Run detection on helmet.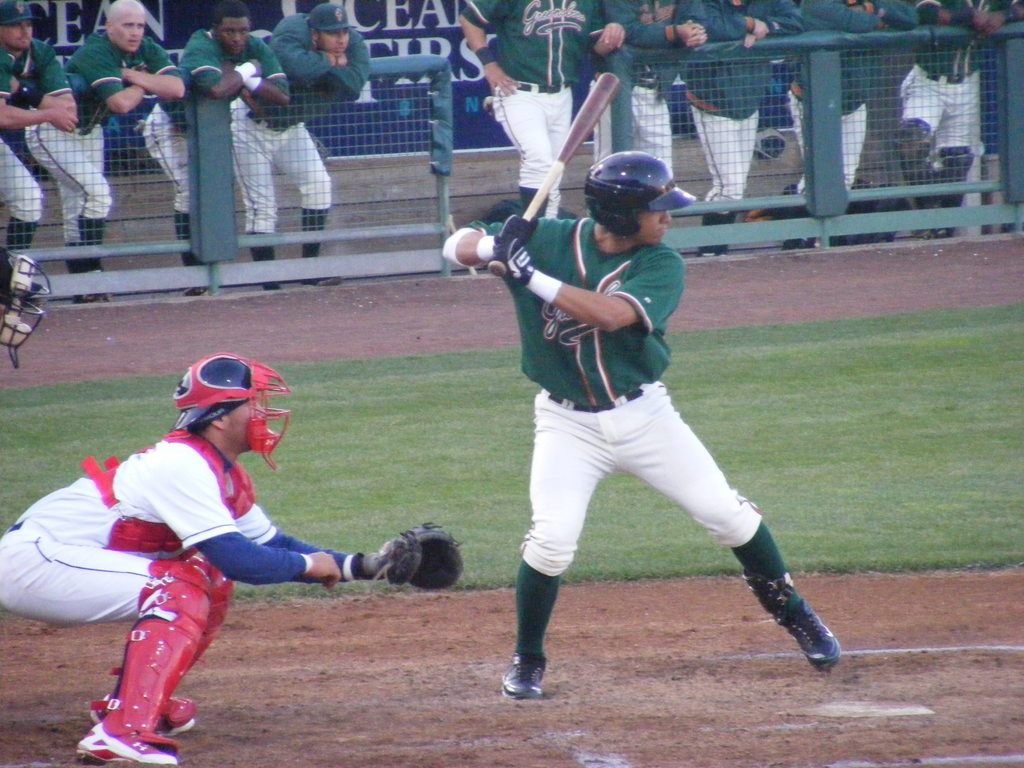
Result: detection(591, 143, 680, 232).
